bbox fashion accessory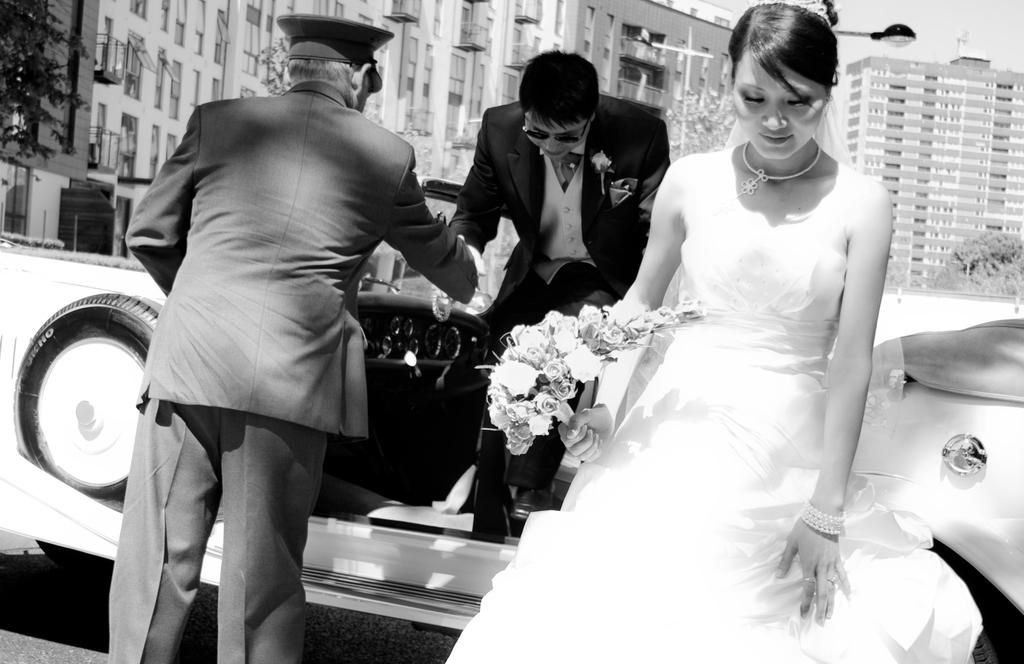
rect(516, 114, 596, 144)
